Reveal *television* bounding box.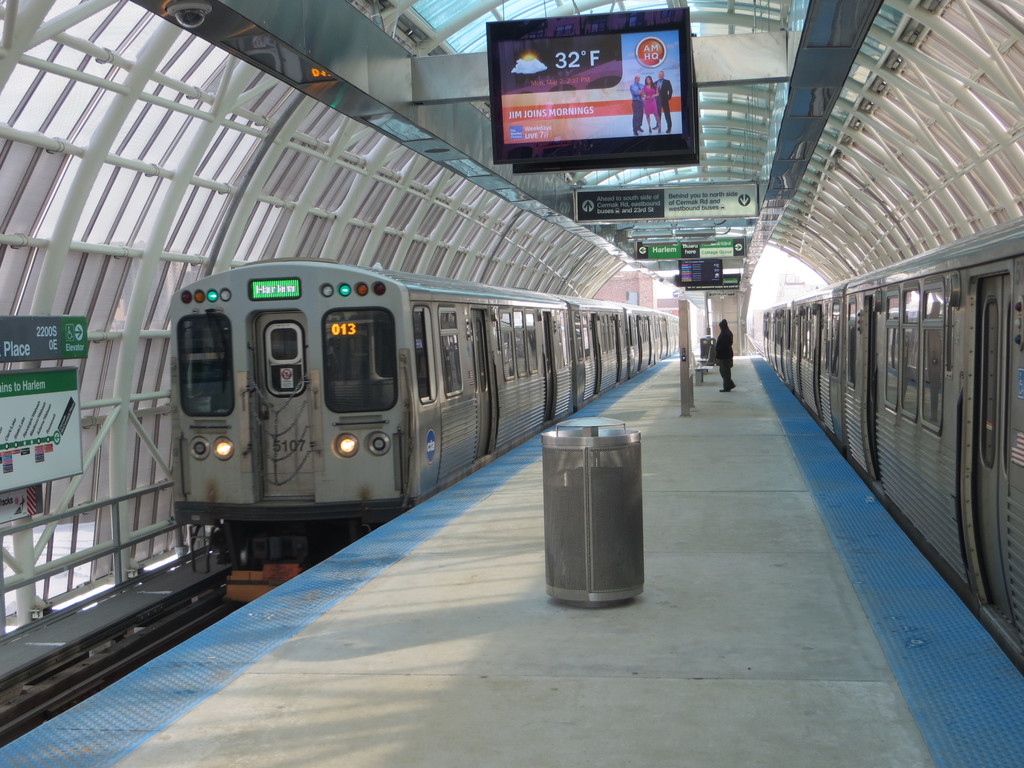
Revealed: Rect(486, 11, 708, 178).
